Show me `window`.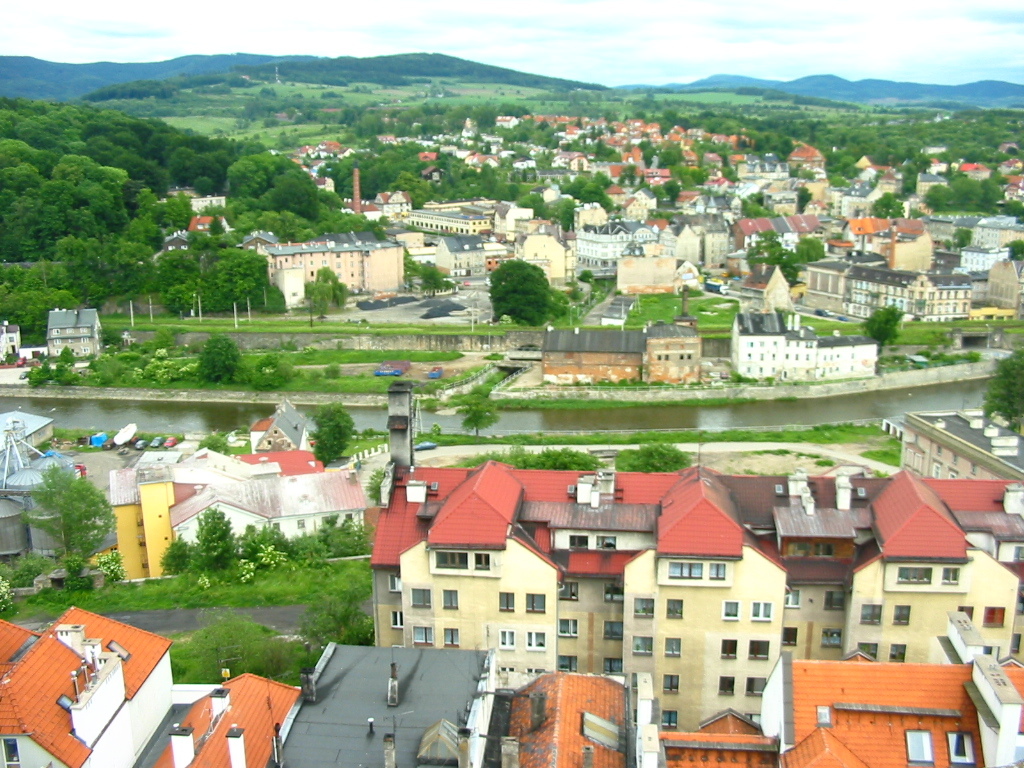
`window` is here: region(500, 591, 519, 613).
